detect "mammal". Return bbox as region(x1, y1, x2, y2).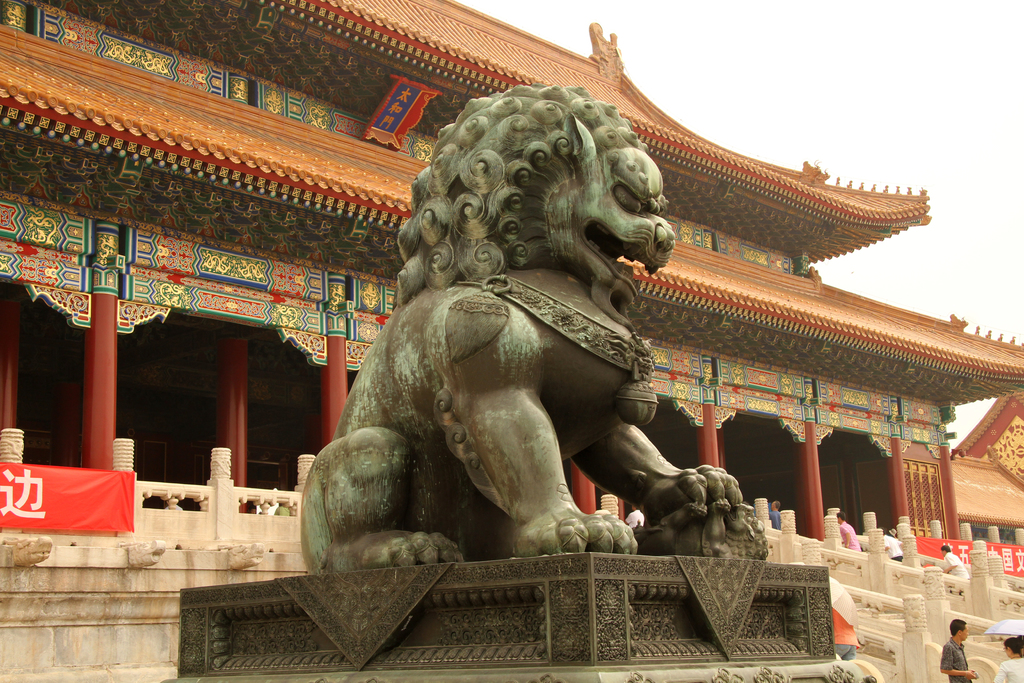
region(938, 618, 981, 682).
